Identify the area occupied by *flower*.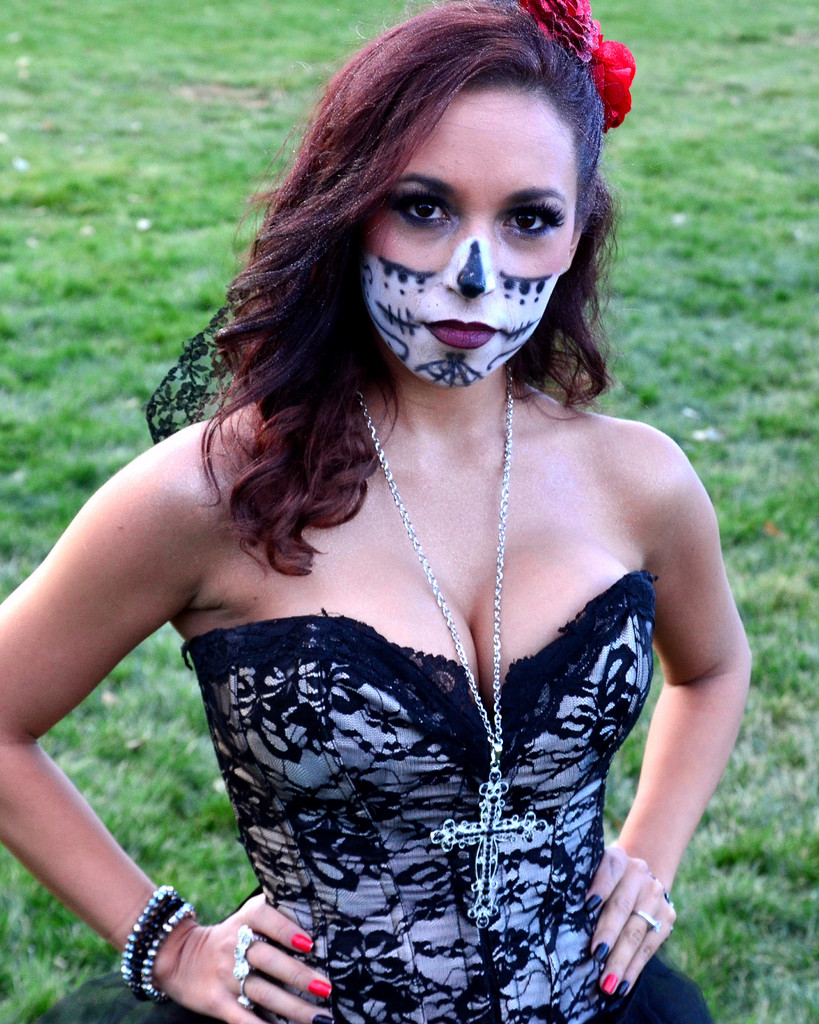
Area: region(512, 0, 604, 69).
